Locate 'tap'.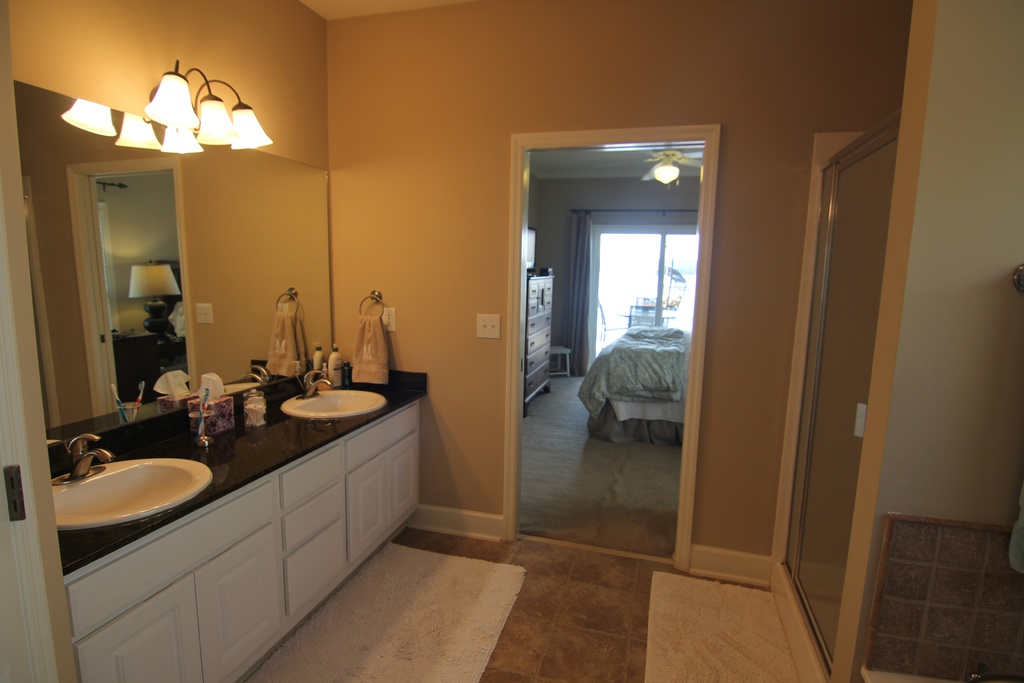
Bounding box: x1=293, y1=366, x2=334, y2=400.
